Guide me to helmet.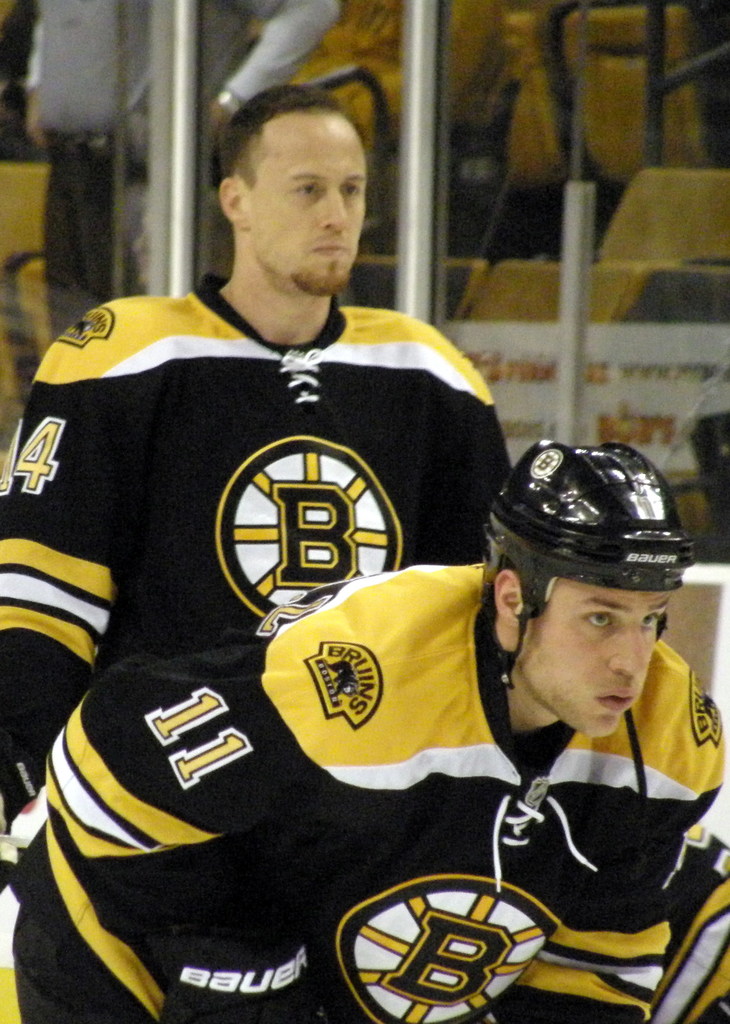
Guidance: 466,436,708,803.
